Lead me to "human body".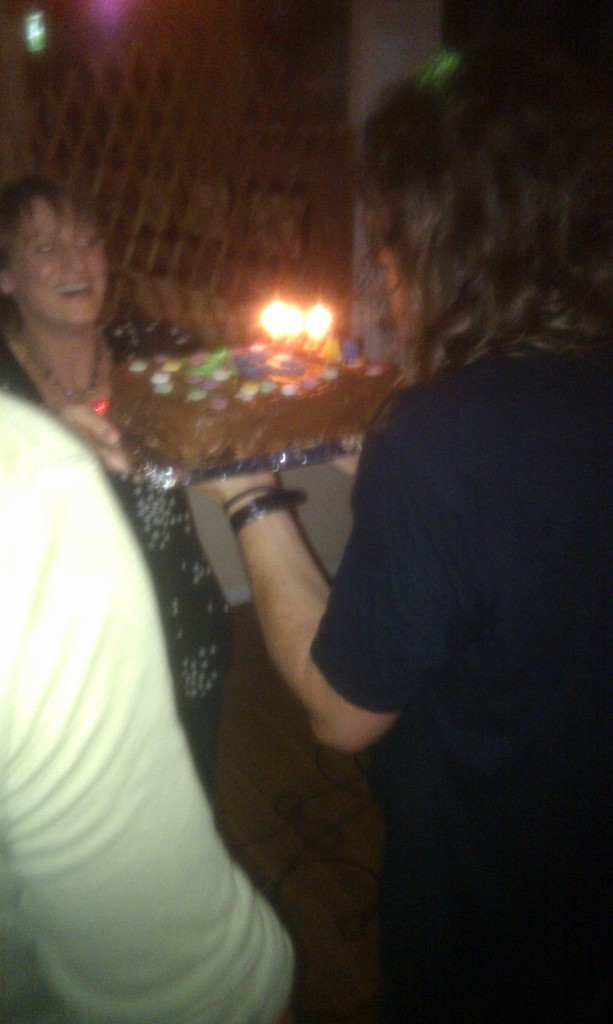
Lead to 0/390/299/1022.
